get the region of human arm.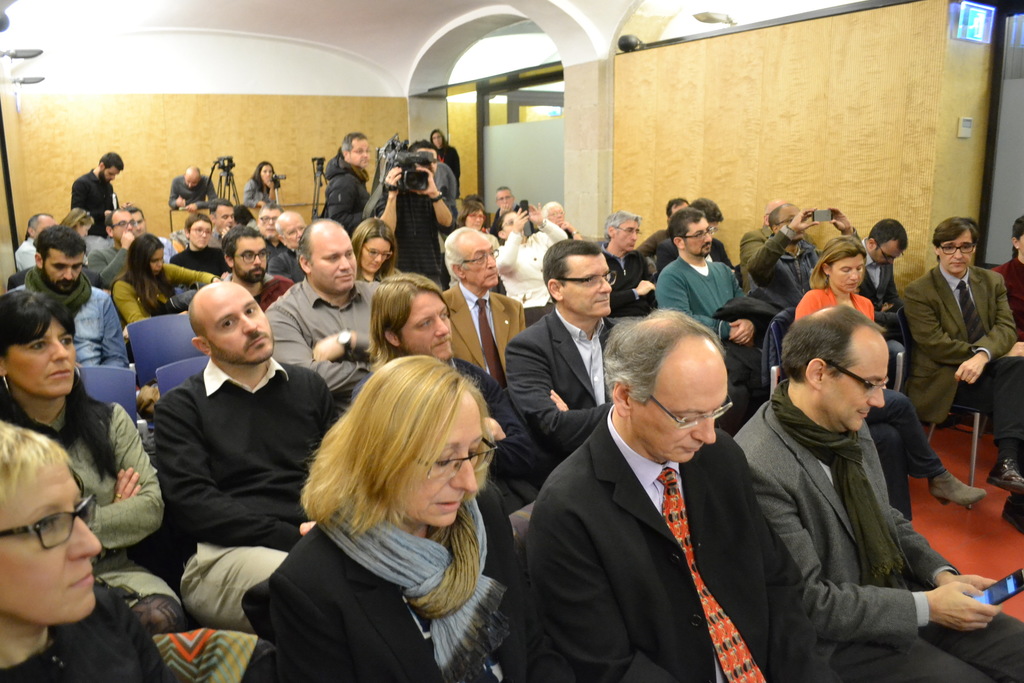
box(311, 185, 368, 217).
